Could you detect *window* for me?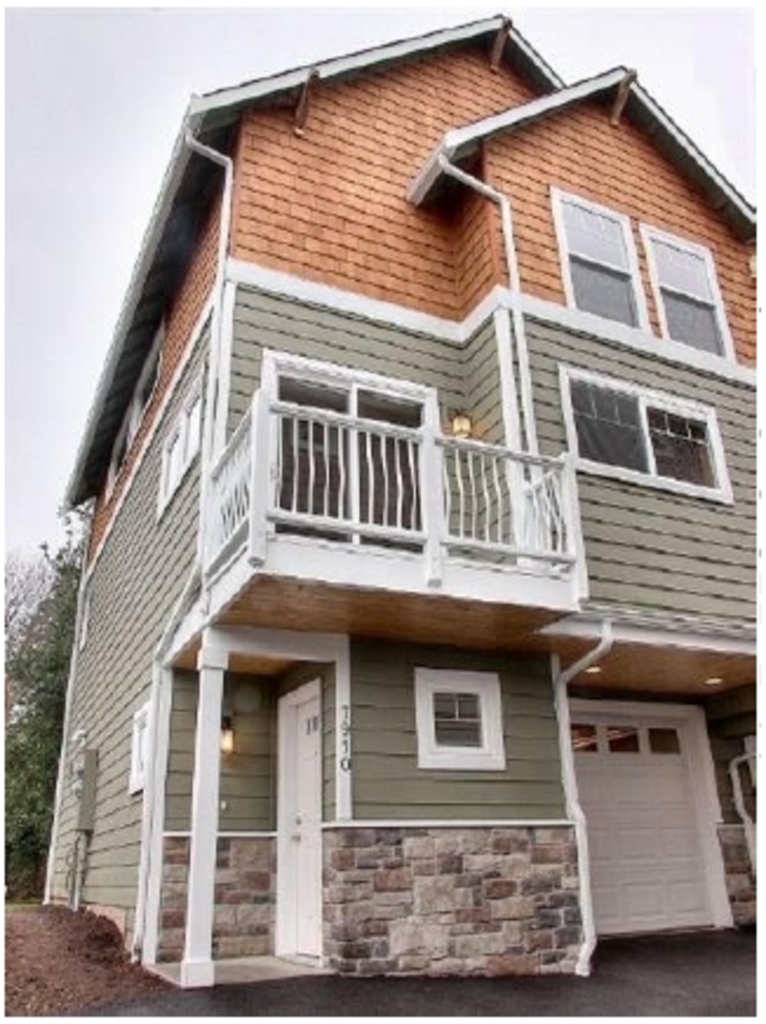
Detection result: 656,380,733,491.
